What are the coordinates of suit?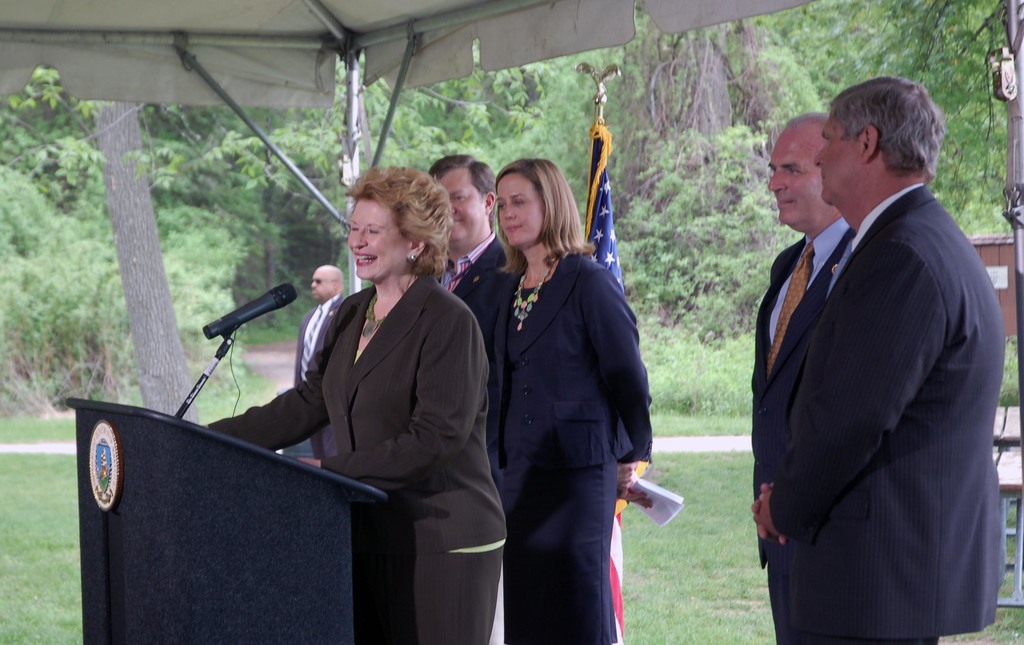
region(749, 216, 856, 643).
